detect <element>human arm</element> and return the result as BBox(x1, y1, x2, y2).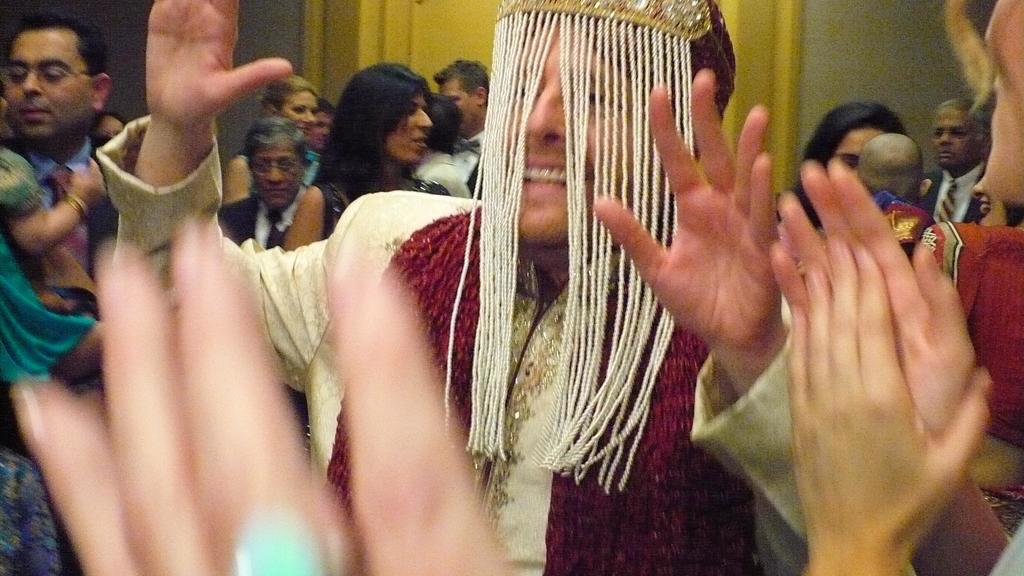
BBox(794, 233, 981, 575).
